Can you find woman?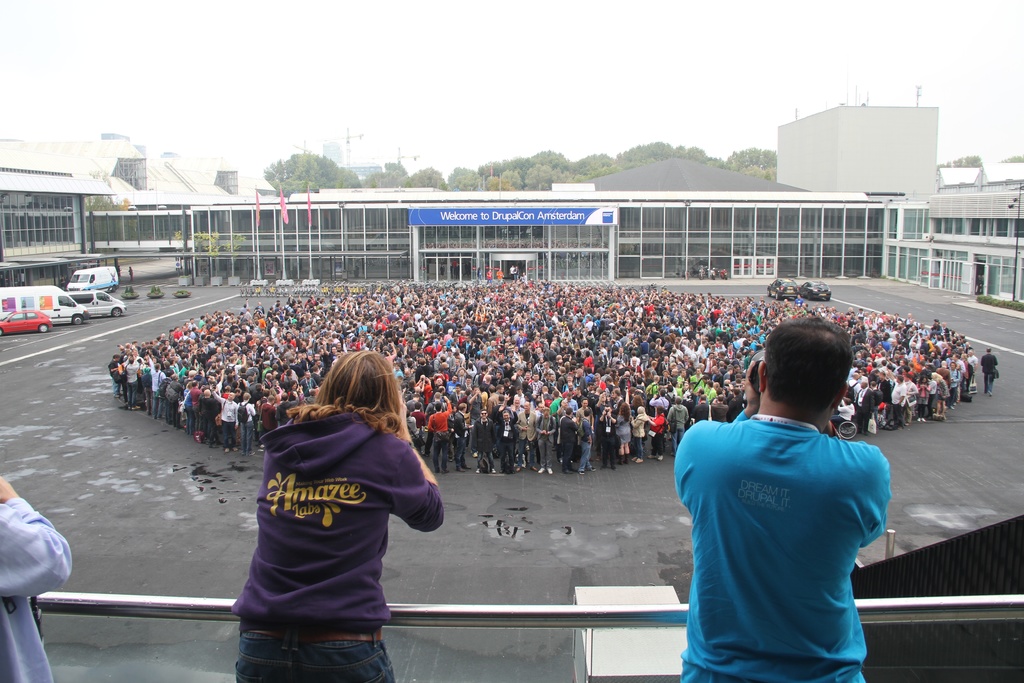
Yes, bounding box: left=212, top=343, right=447, bottom=673.
